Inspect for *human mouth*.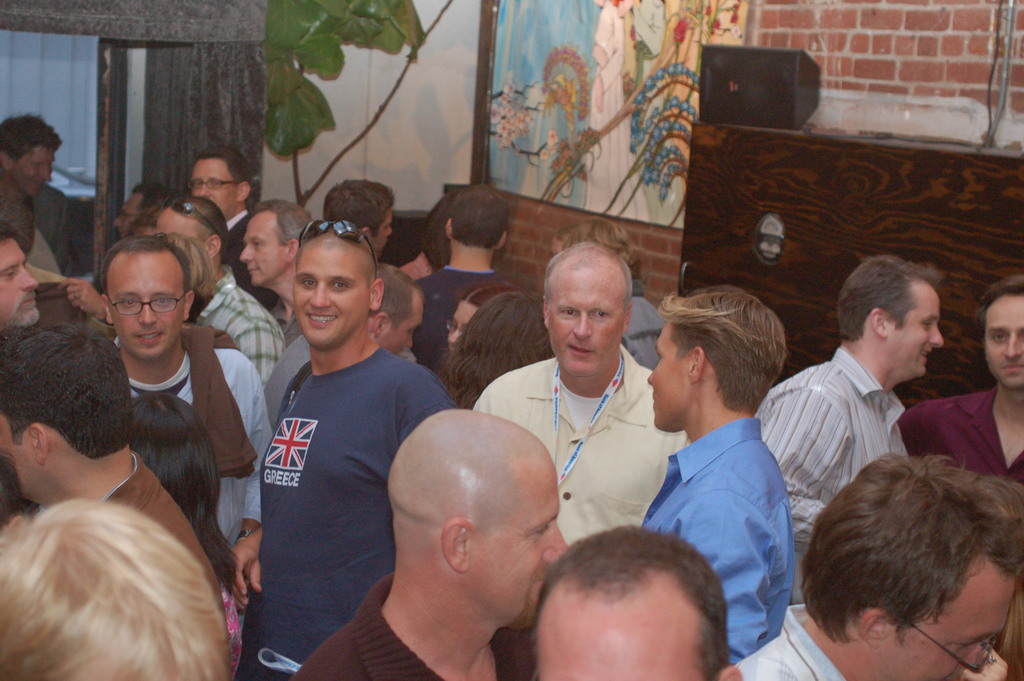
Inspection: [x1=113, y1=230, x2=122, y2=239].
